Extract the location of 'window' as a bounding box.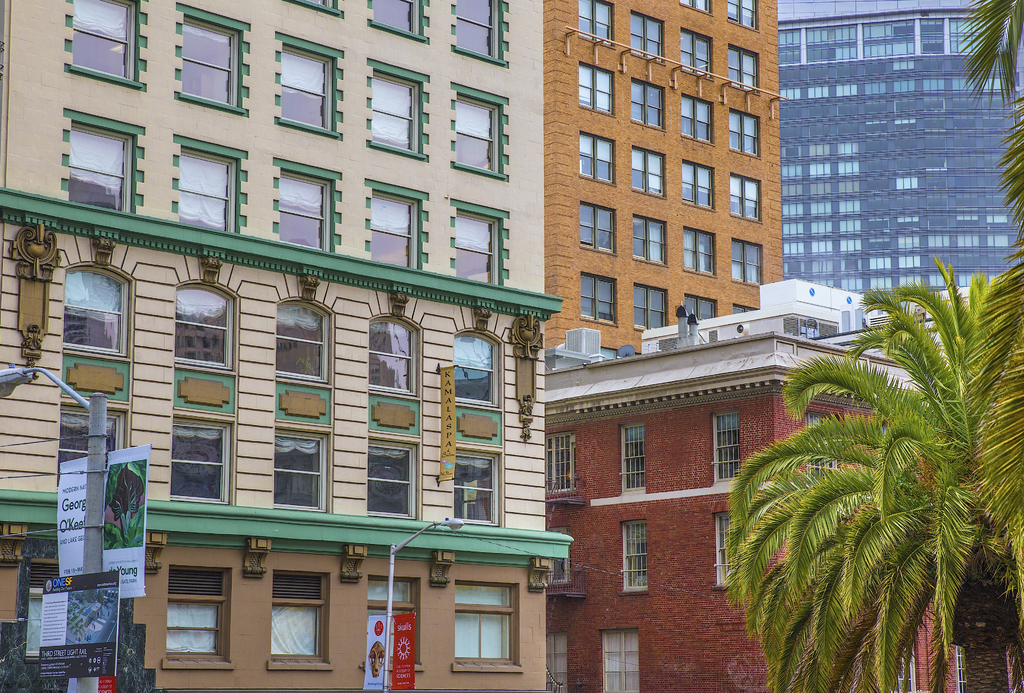
{"left": 706, "top": 505, "right": 746, "bottom": 590}.
